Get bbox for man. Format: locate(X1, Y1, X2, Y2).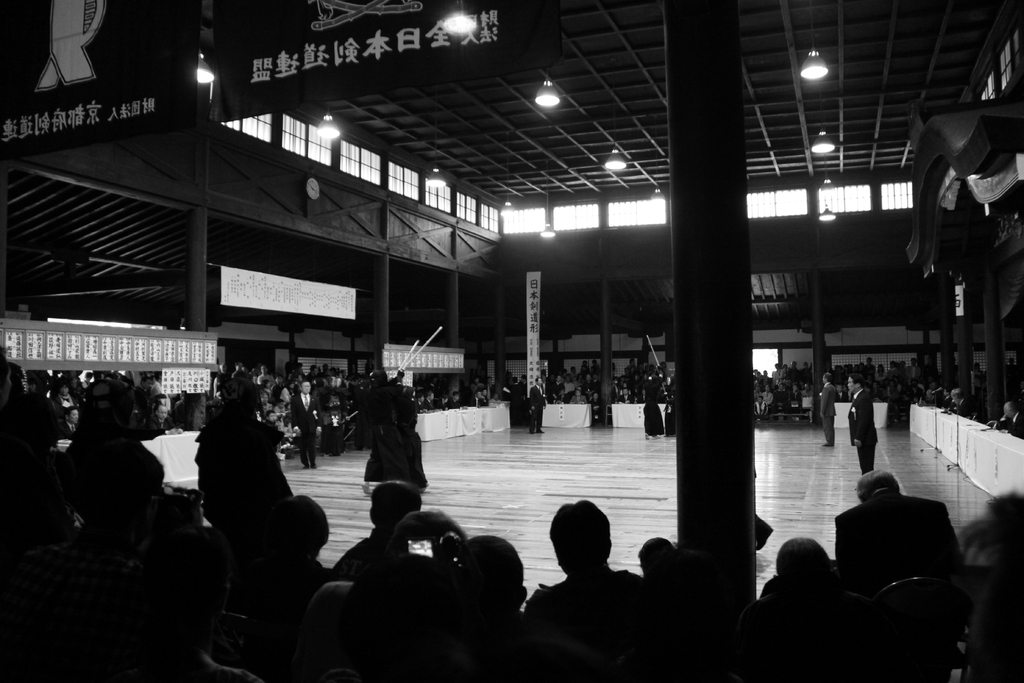
locate(520, 485, 657, 620).
